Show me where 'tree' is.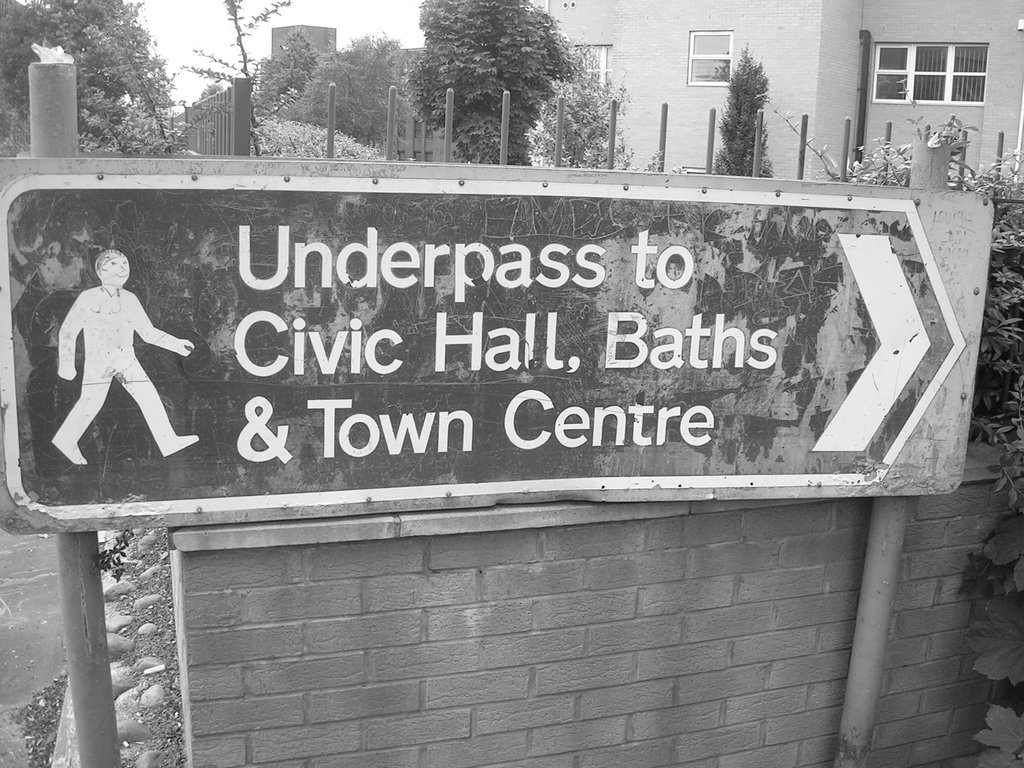
'tree' is at 399 0 576 168.
